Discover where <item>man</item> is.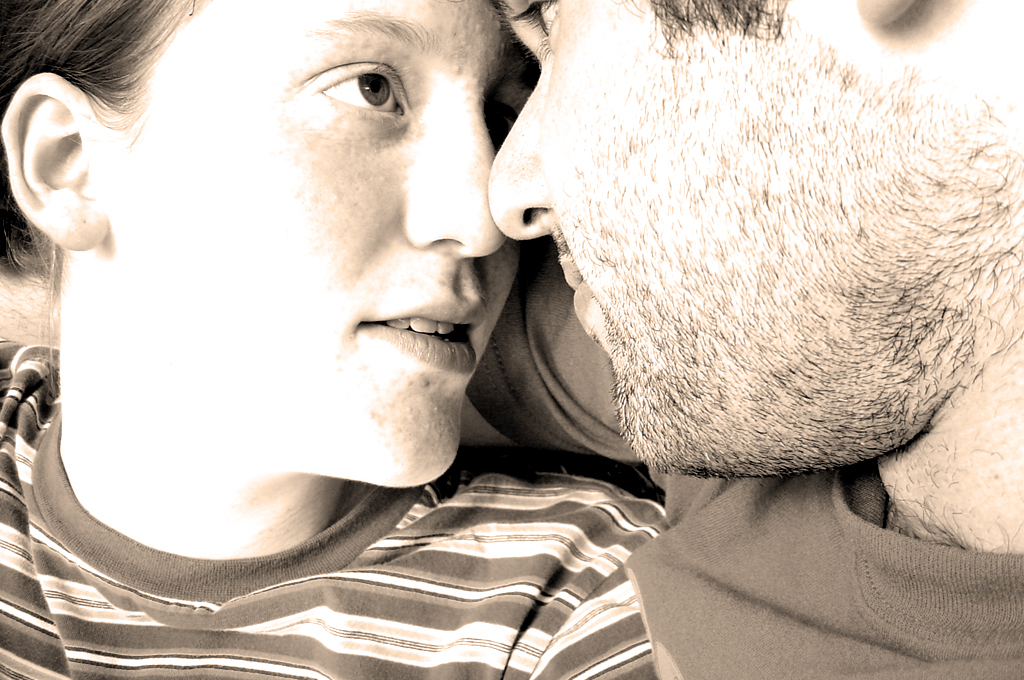
Discovered at 0 0 1023 679.
